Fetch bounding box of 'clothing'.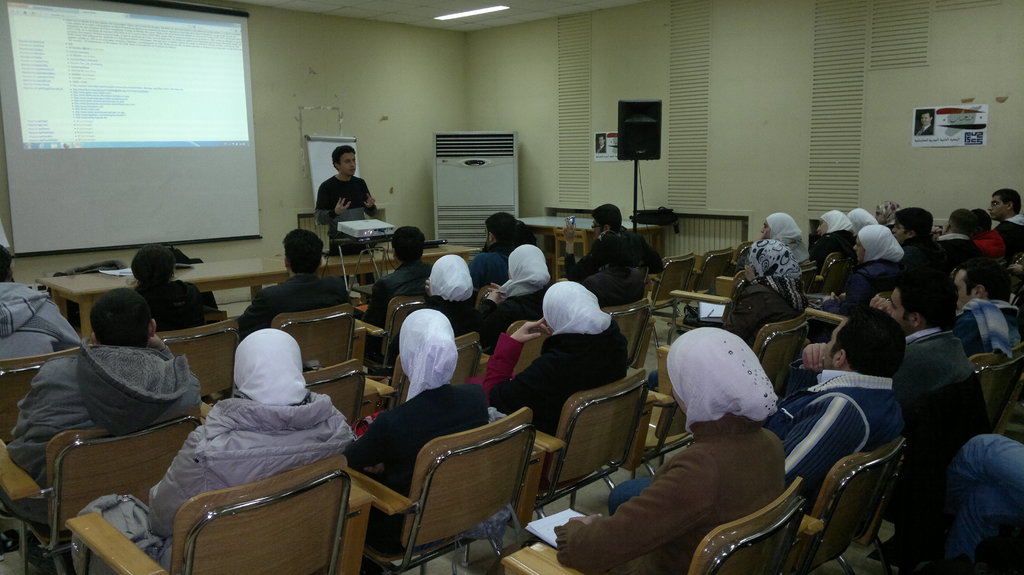
Bbox: x1=844 y1=209 x2=887 y2=248.
